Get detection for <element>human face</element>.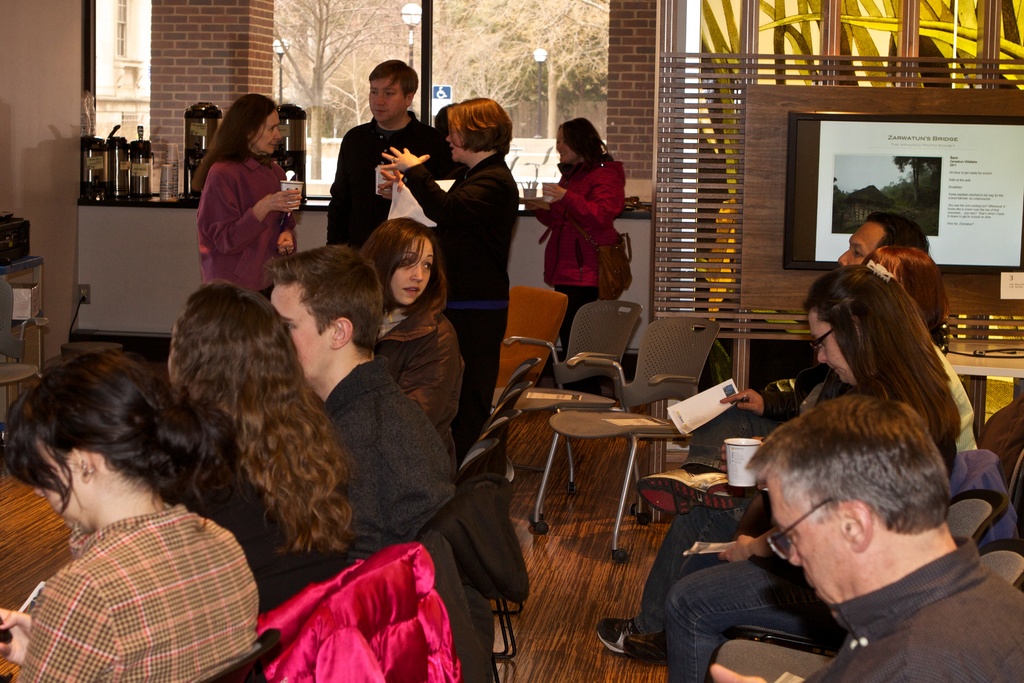
Detection: locate(389, 234, 436, 304).
